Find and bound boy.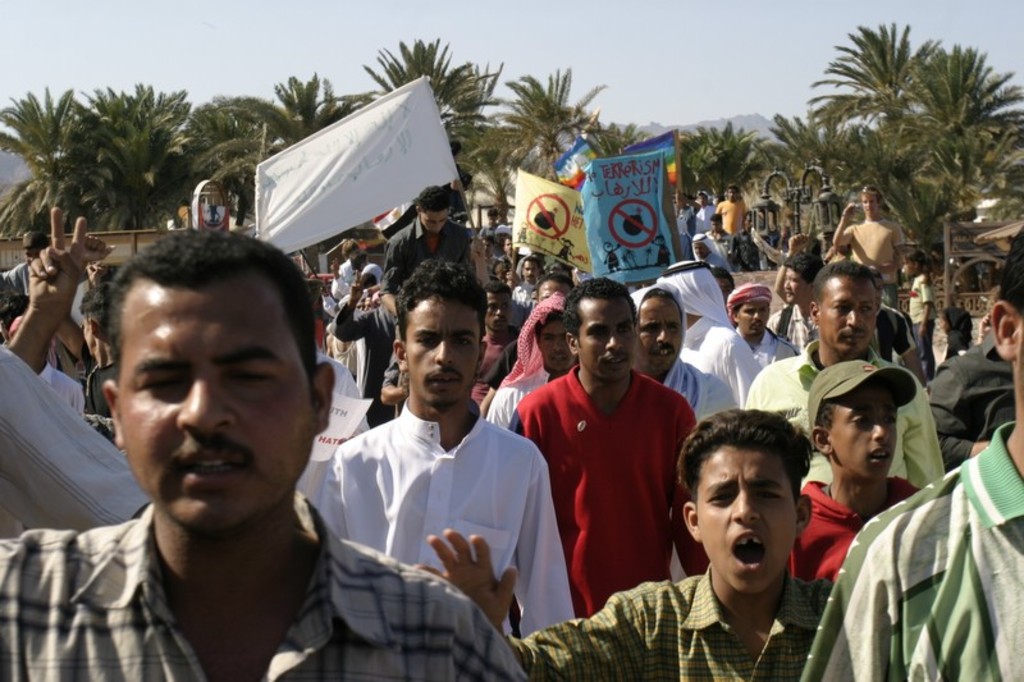
Bound: Rect(398, 407, 837, 681).
